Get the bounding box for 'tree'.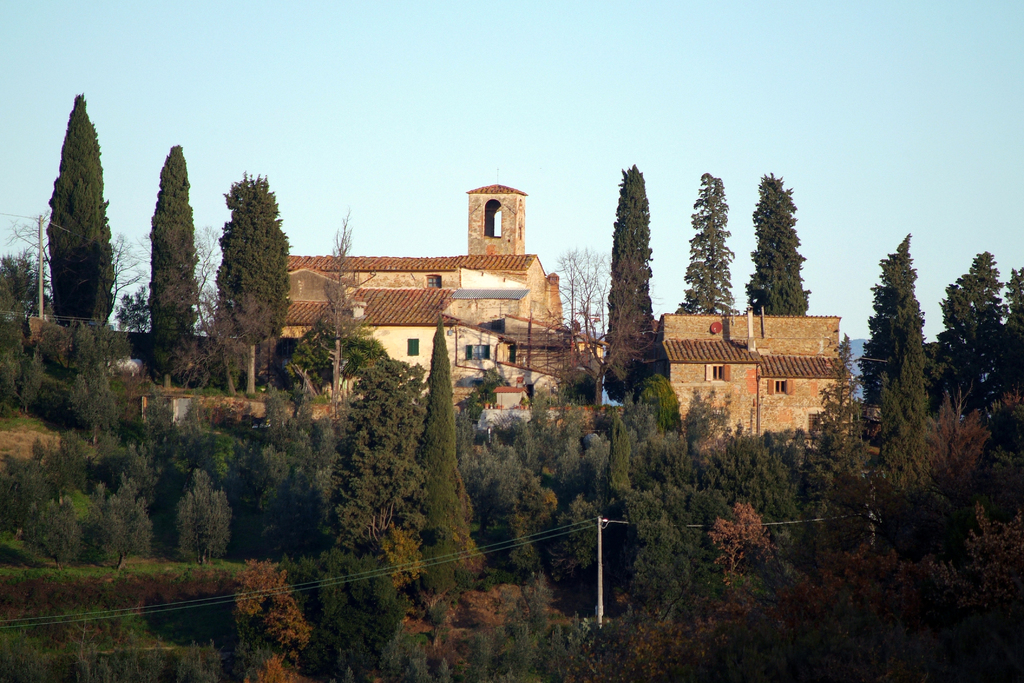
Rect(72, 367, 115, 440).
